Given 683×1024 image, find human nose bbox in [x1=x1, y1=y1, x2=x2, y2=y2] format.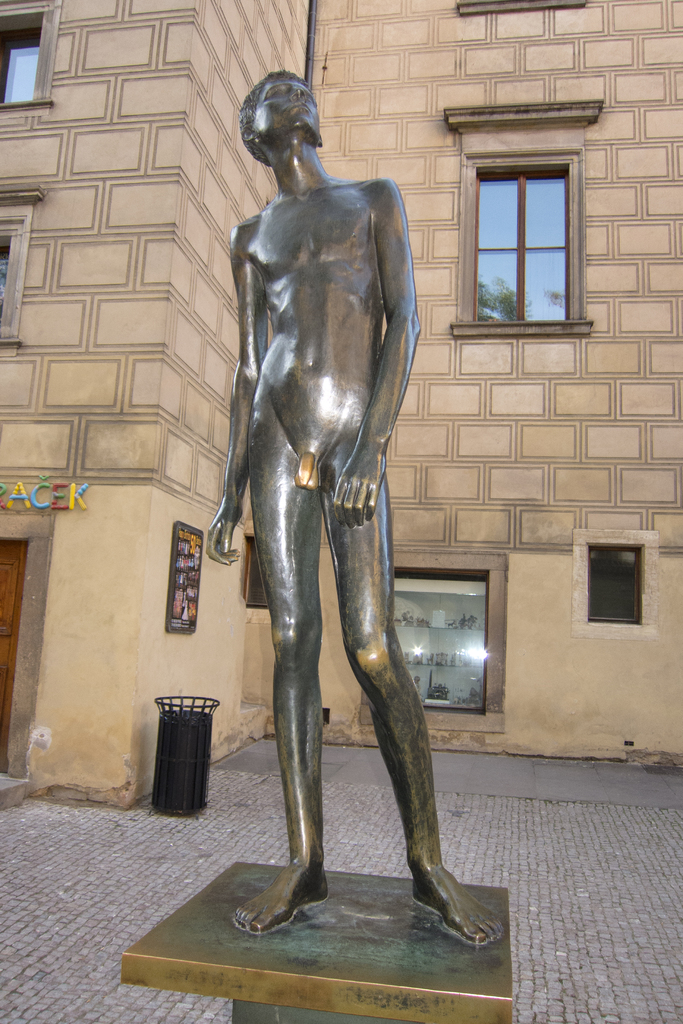
[x1=290, y1=86, x2=306, y2=99].
